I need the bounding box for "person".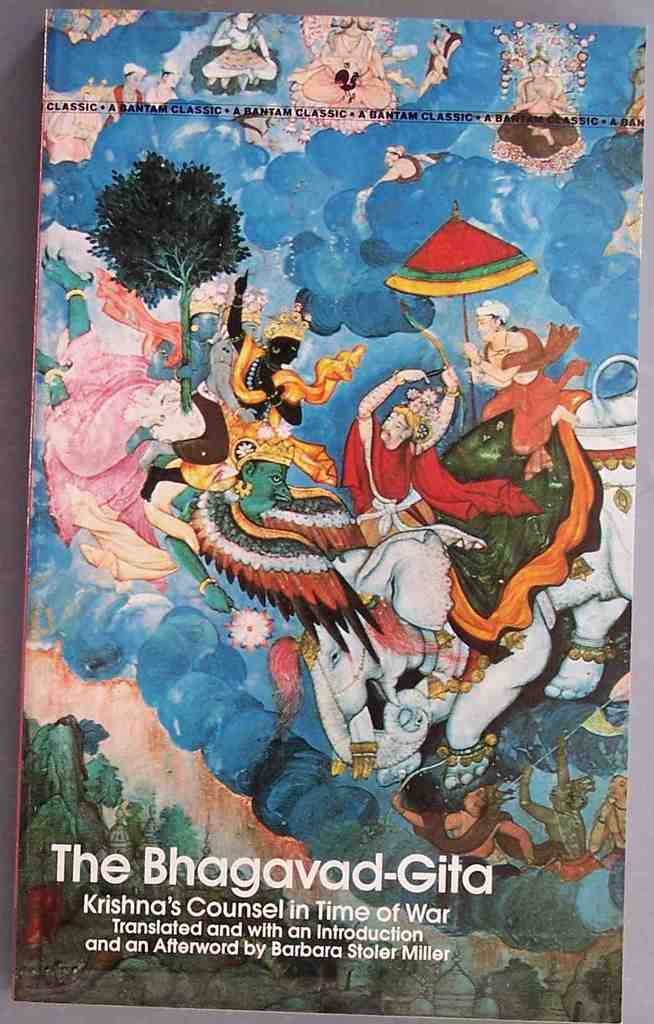
Here it is: <box>101,65,149,123</box>.
